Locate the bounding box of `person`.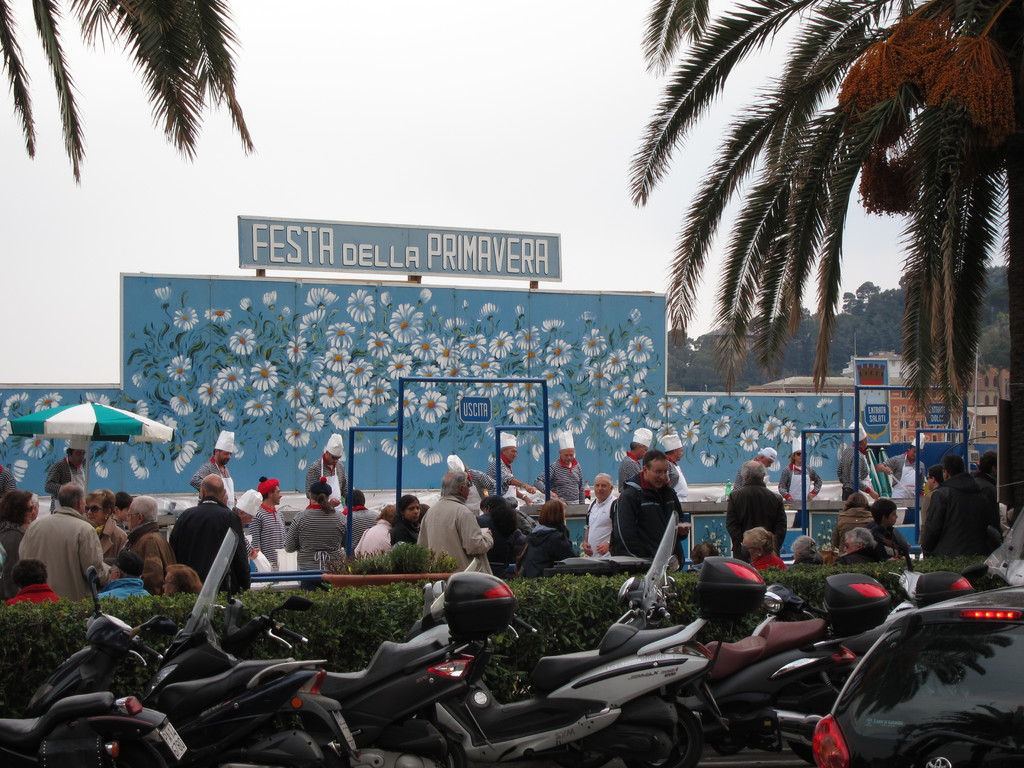
Bounding box: <bbox>109, 488, 131, 528</bbox>.
